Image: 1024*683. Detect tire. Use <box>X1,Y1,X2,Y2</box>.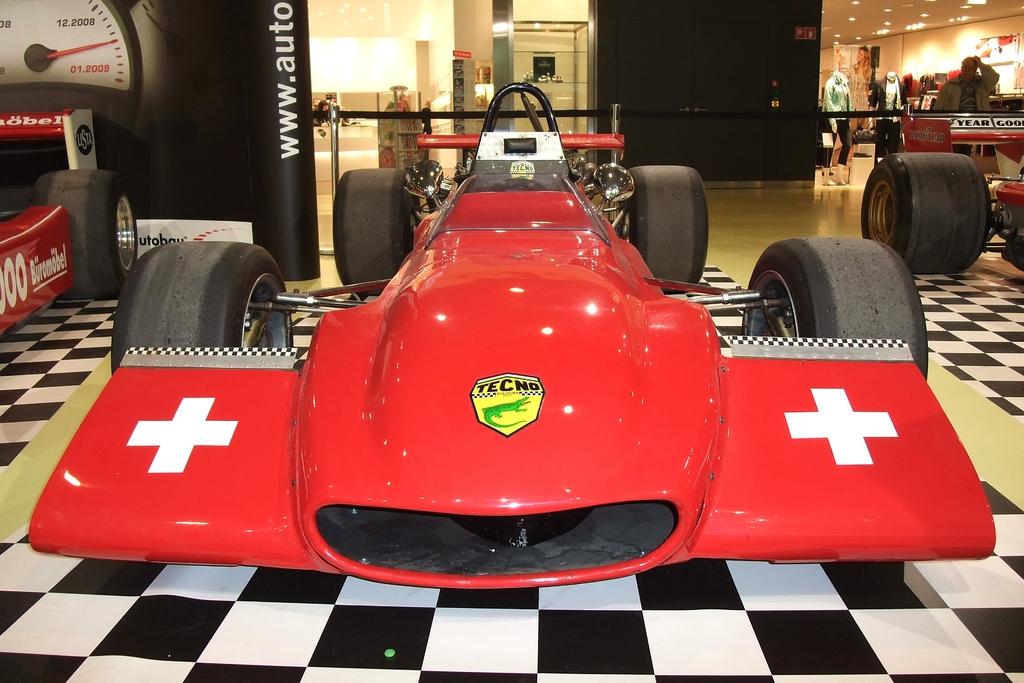
<box>861,152,991,273</box>.
